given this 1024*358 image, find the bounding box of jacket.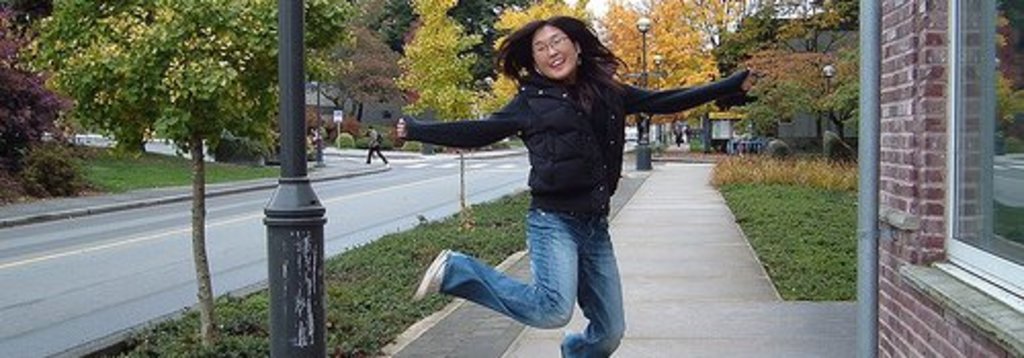
<box>403,70,752,215</box>.
